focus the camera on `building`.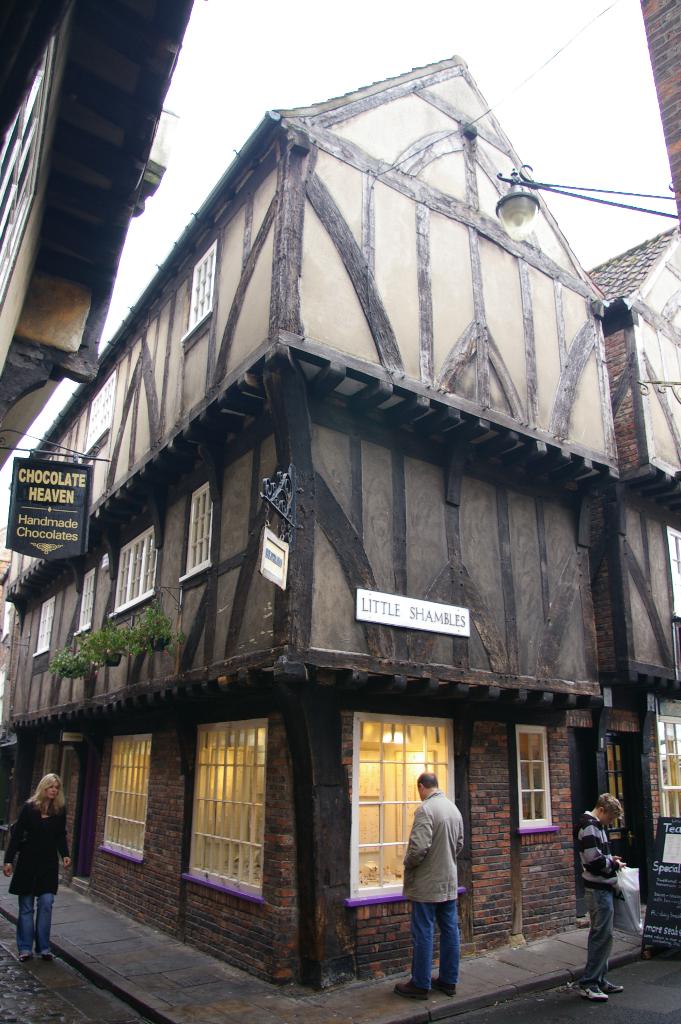
Focus region: (641,0,680,225).
